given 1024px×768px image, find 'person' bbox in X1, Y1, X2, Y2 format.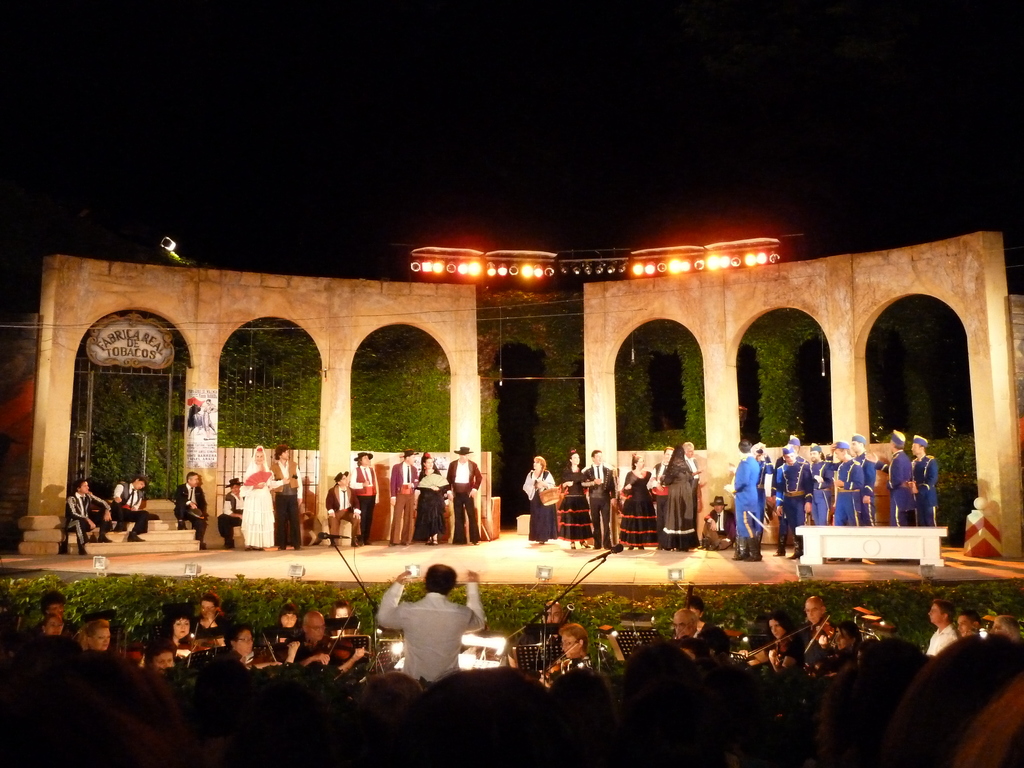
40, 610, 64, 641.
